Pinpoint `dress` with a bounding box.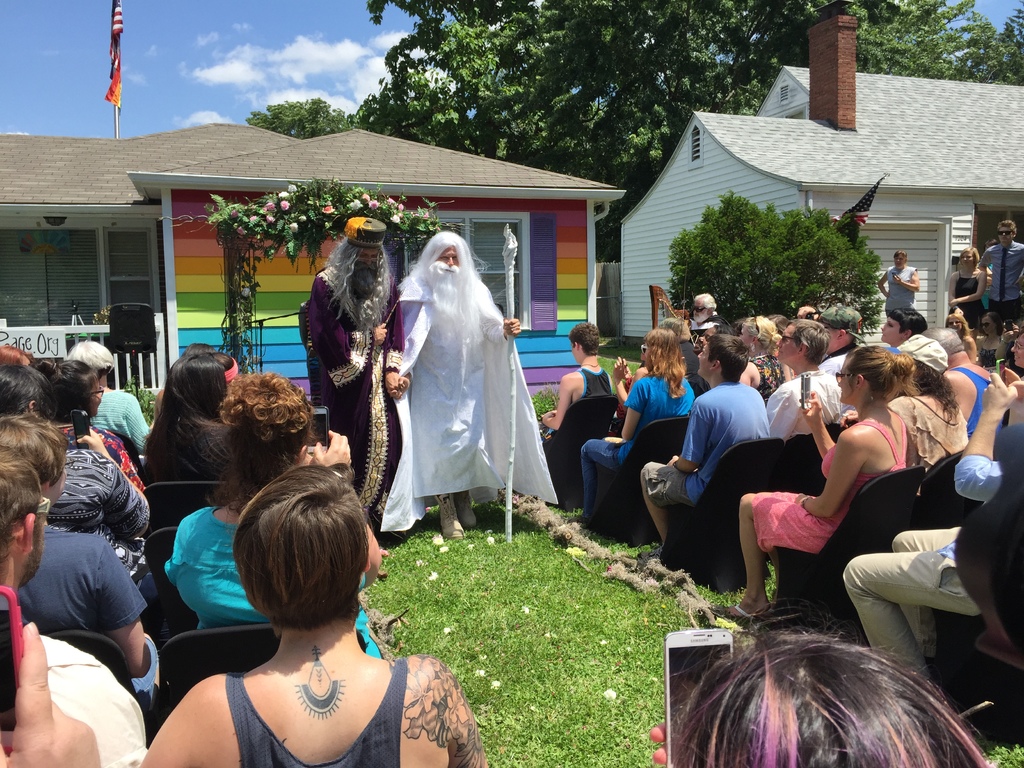
bbox(303, 268, 405, 518).
